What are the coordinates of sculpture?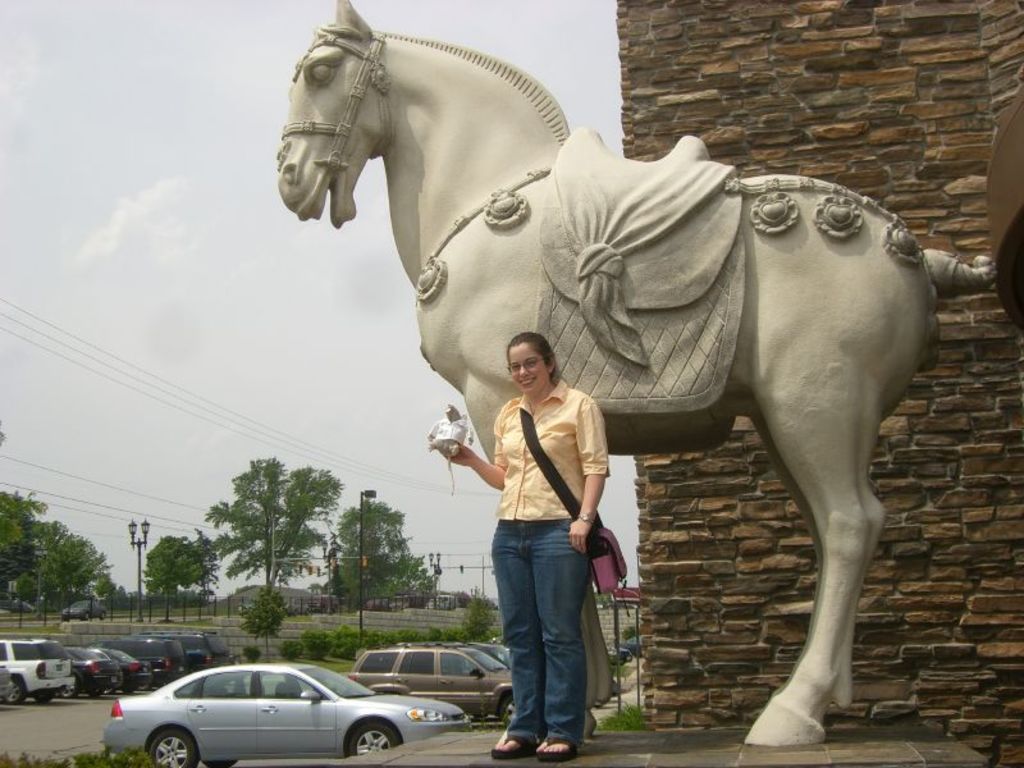
detection(246, 78, 966, 749).
